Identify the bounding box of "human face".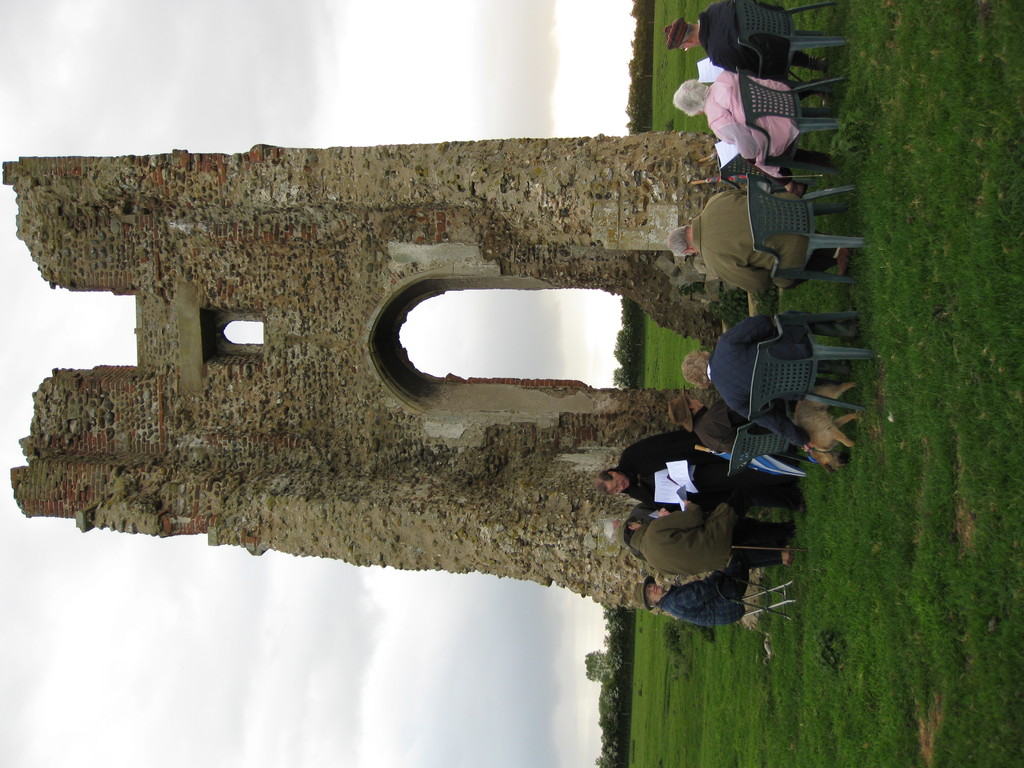
Rect(644, 584, 662, 604).
